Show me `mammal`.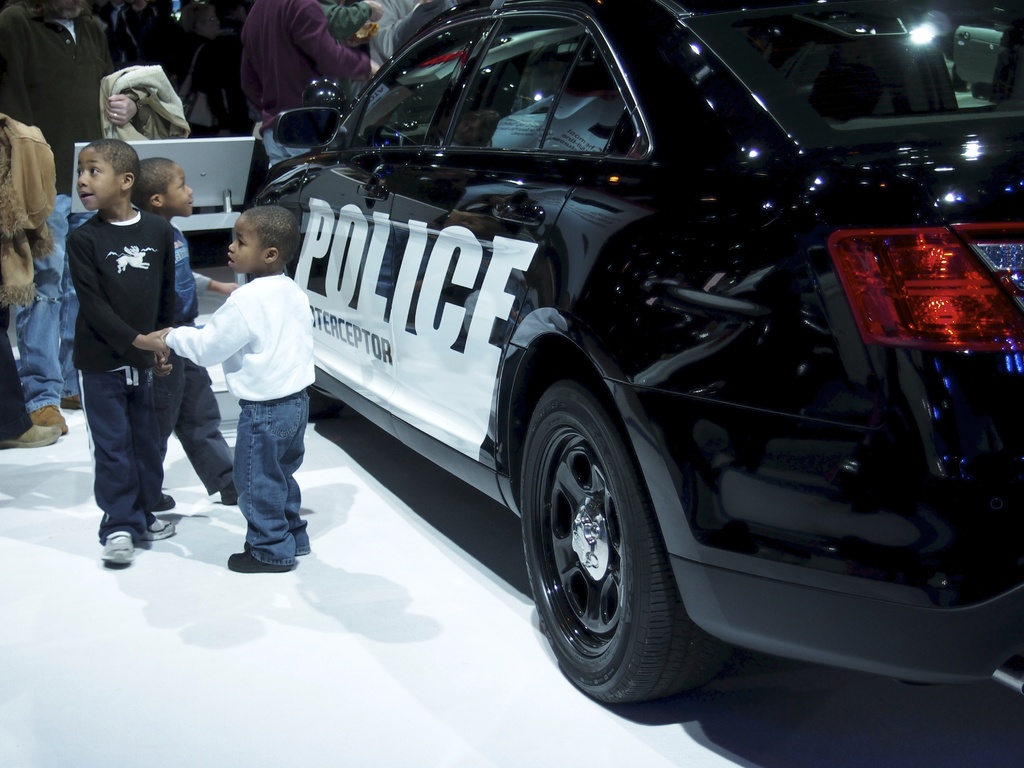
`mammal` is here: select_region(371, 0, 460, 58).
